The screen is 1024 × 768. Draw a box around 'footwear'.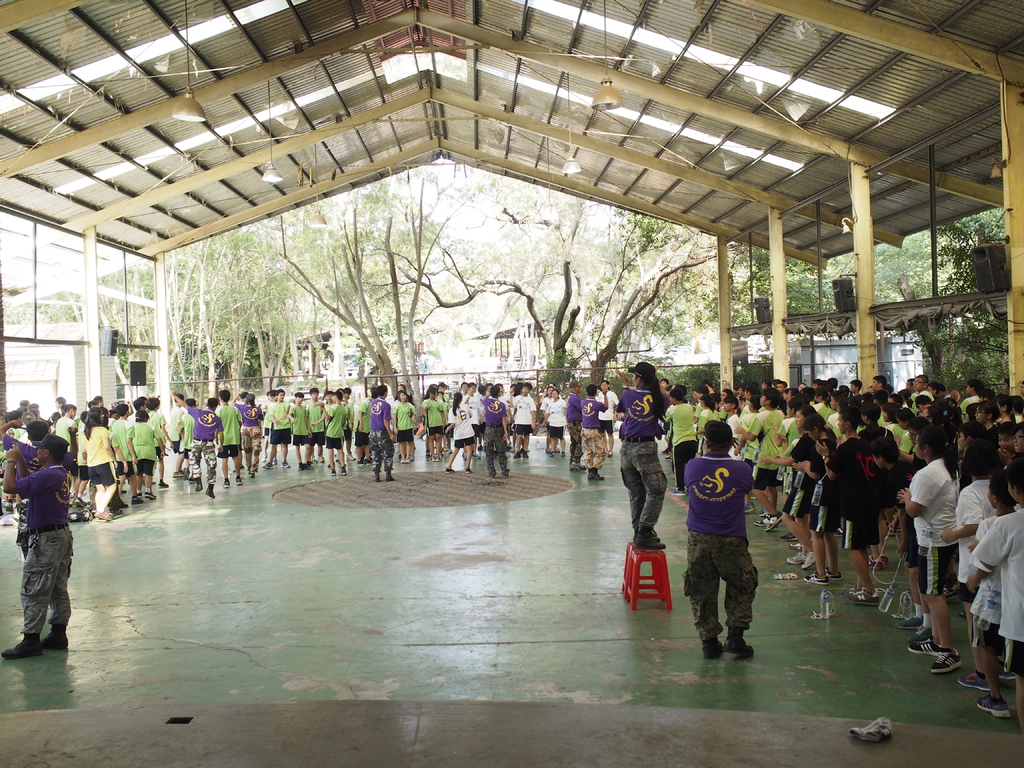
pyautogui.locateOnScreen(0, 637, 40, 659).
